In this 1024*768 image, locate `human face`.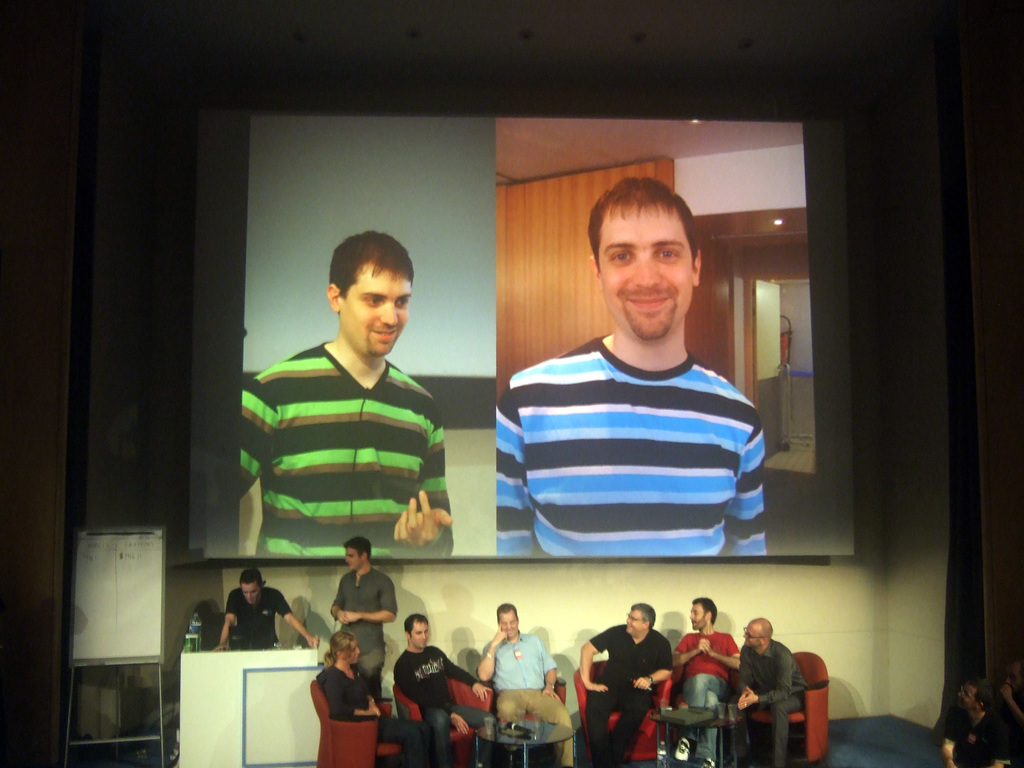
Bounding box: x1=242 y1=577 x2=259 y2=605.
